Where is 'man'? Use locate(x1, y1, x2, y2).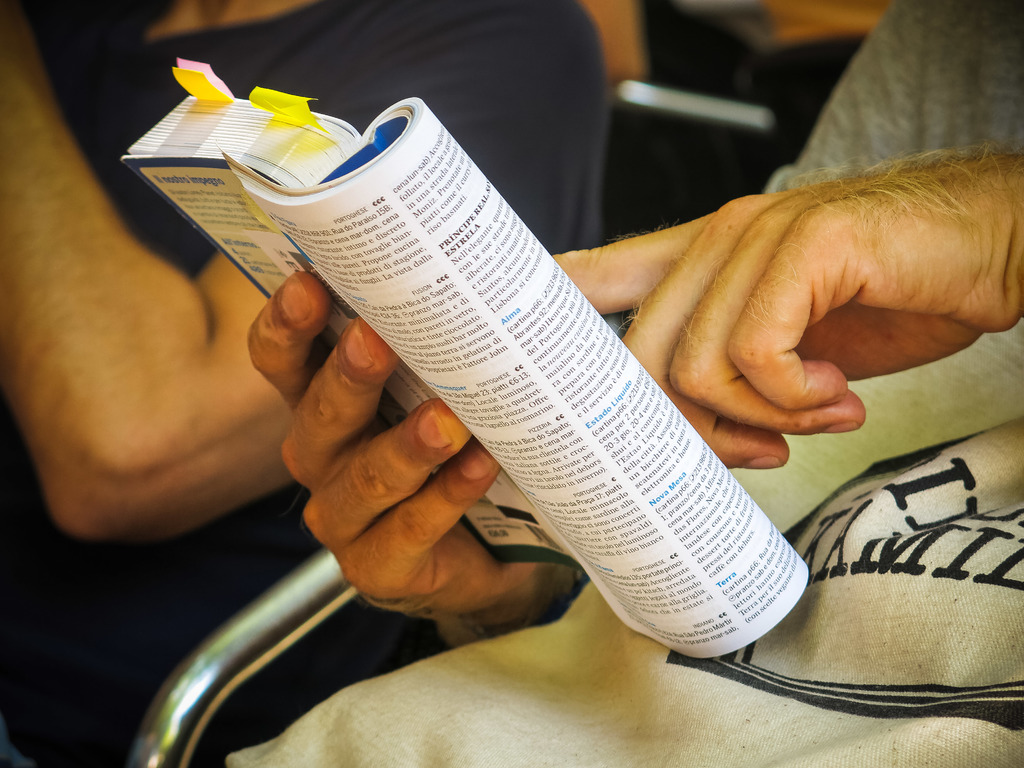
locate(0, 0, 630, 767).
